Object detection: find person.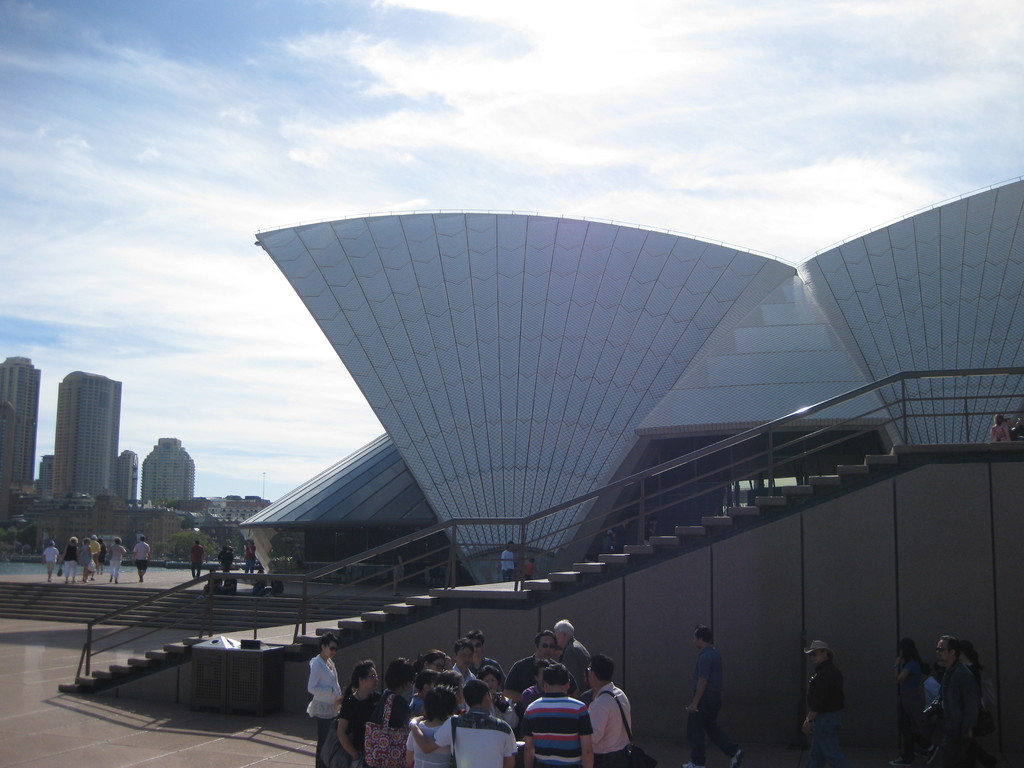
crop(90, 535, 104, 569).
